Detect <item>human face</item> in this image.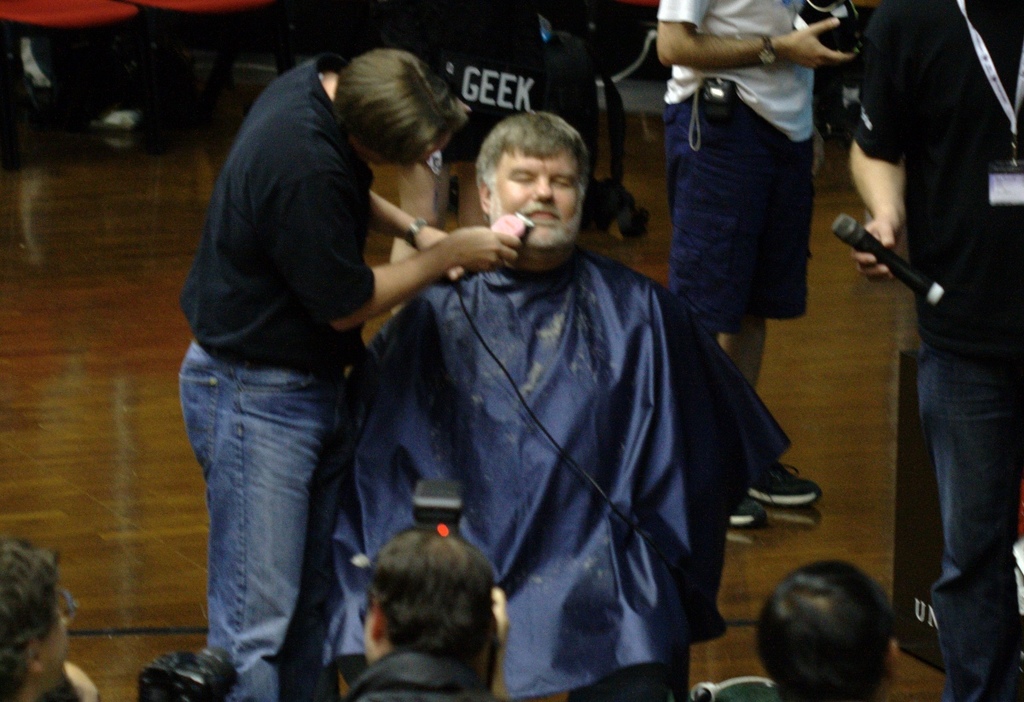
Detection: crop(496, 140, 579, 240).
